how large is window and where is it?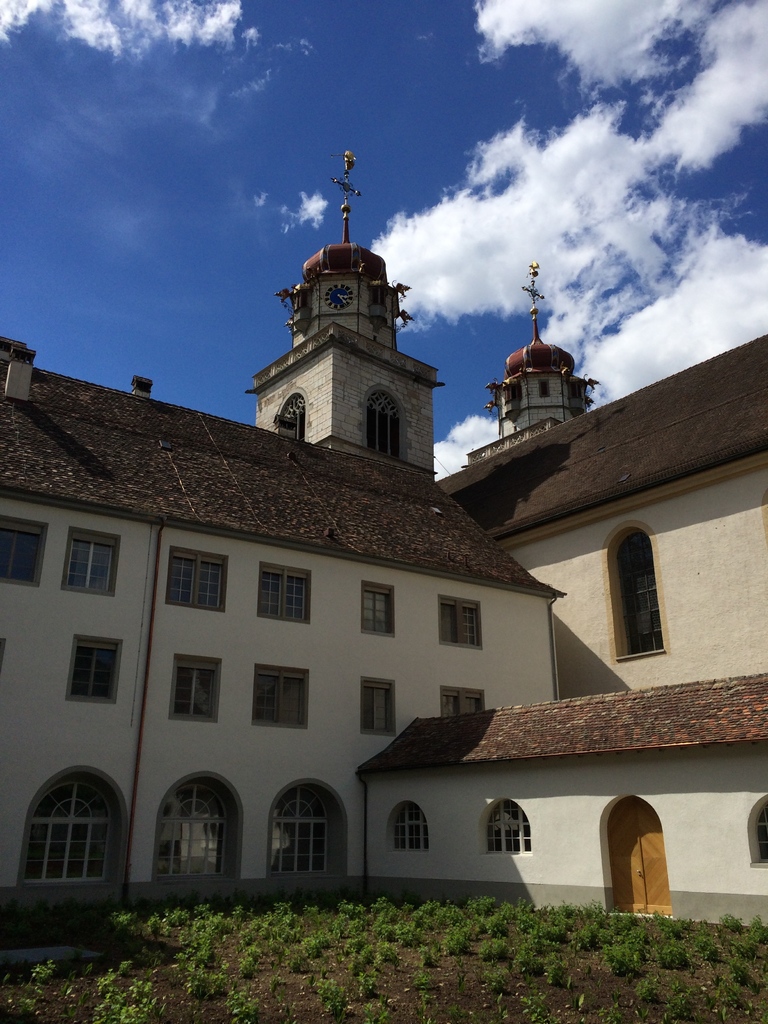
Bounding box: select_region(748, 788, 767, 872).
